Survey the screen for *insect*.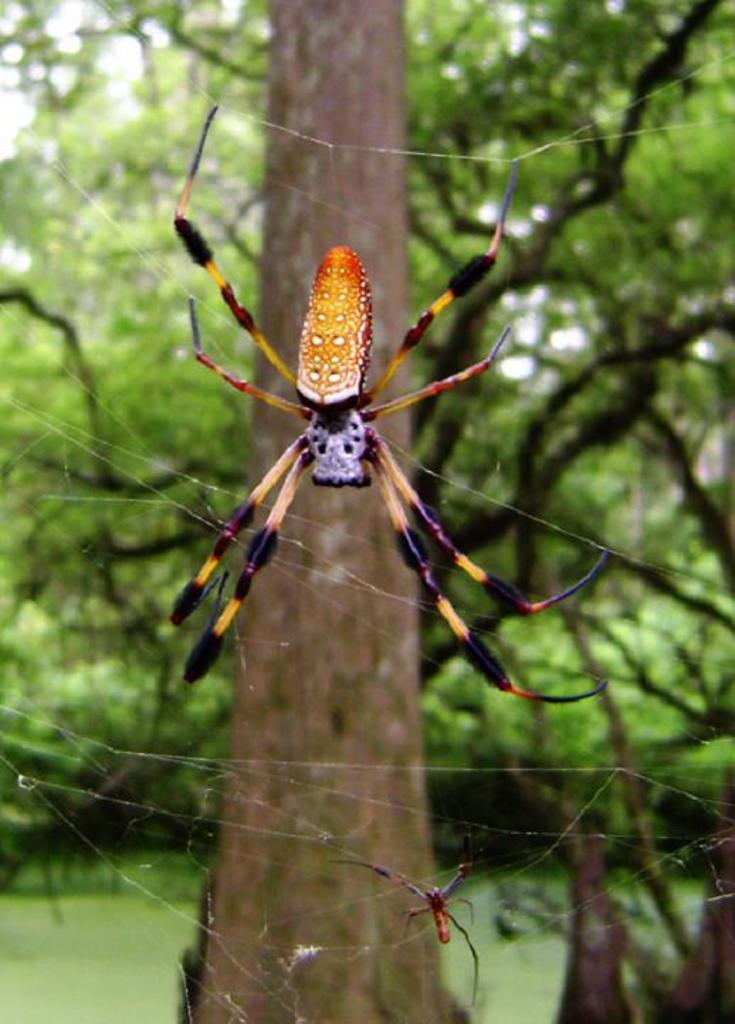
Survey found: bbox=[333, 847, 475, 1006].
